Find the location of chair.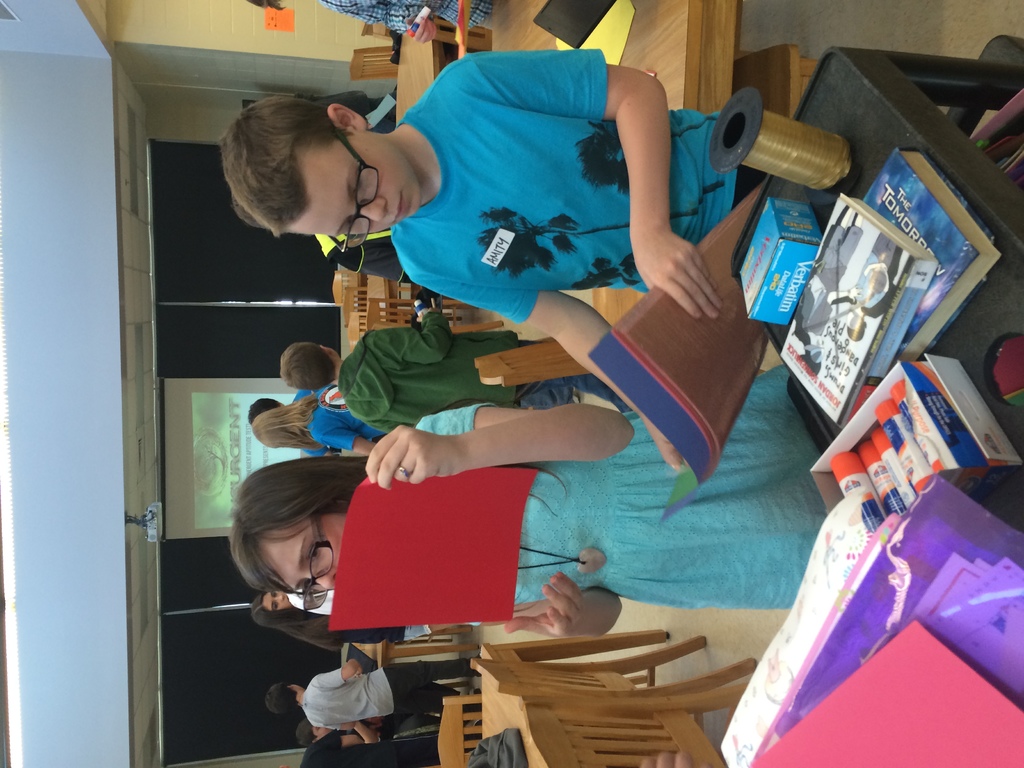
Location: crop(367, 294, 504, 332).
